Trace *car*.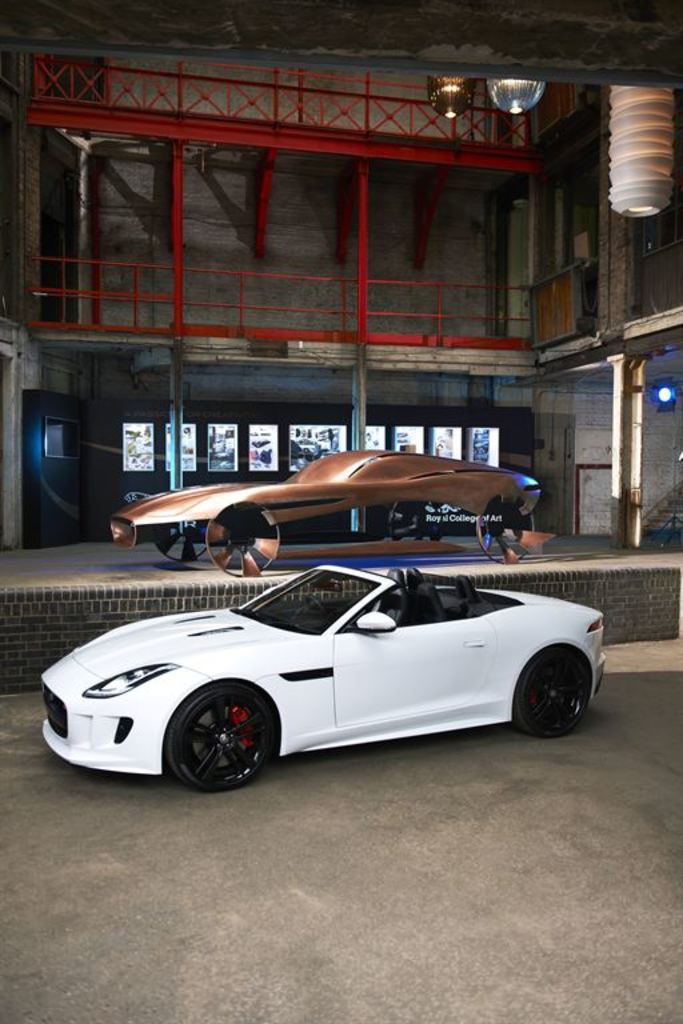
Traced to <box>41,563,623,792</box>.
